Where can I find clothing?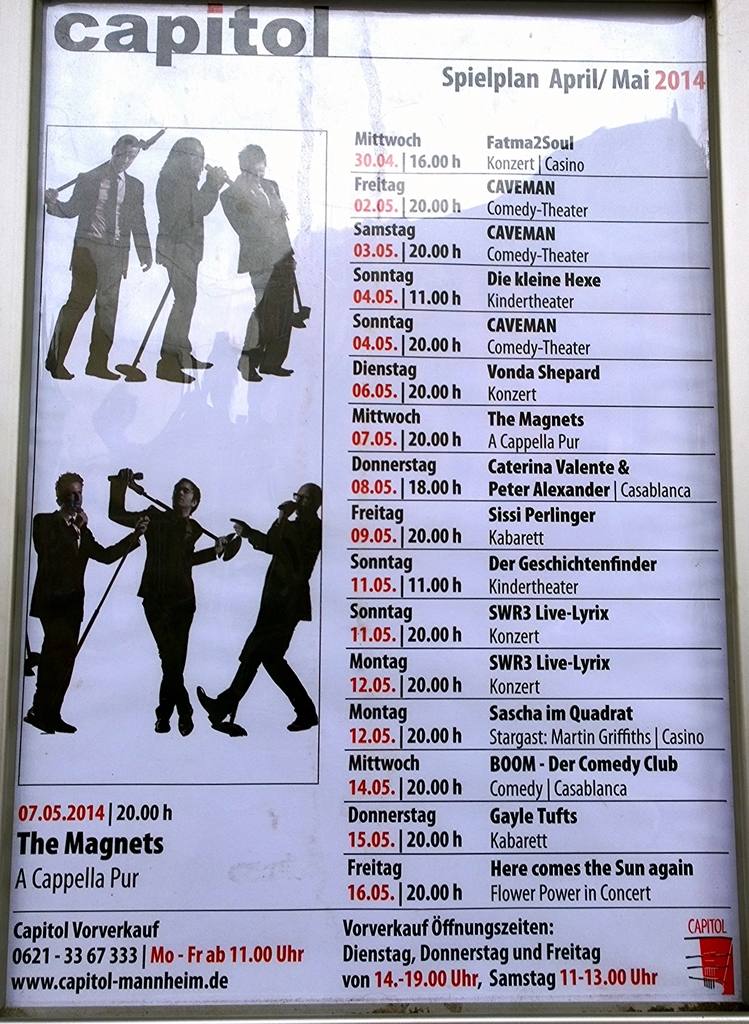
You can find it at (x1=45, y1=169, x2=150, y2=364).
